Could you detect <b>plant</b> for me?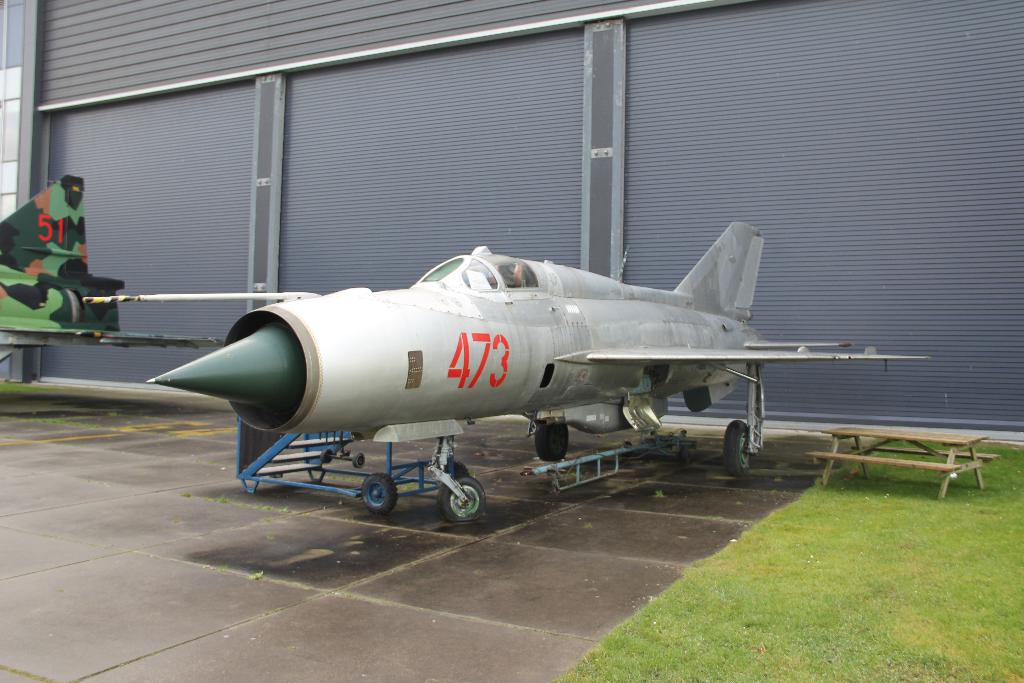
Detection result: region(547, 431, 1023, 682).
